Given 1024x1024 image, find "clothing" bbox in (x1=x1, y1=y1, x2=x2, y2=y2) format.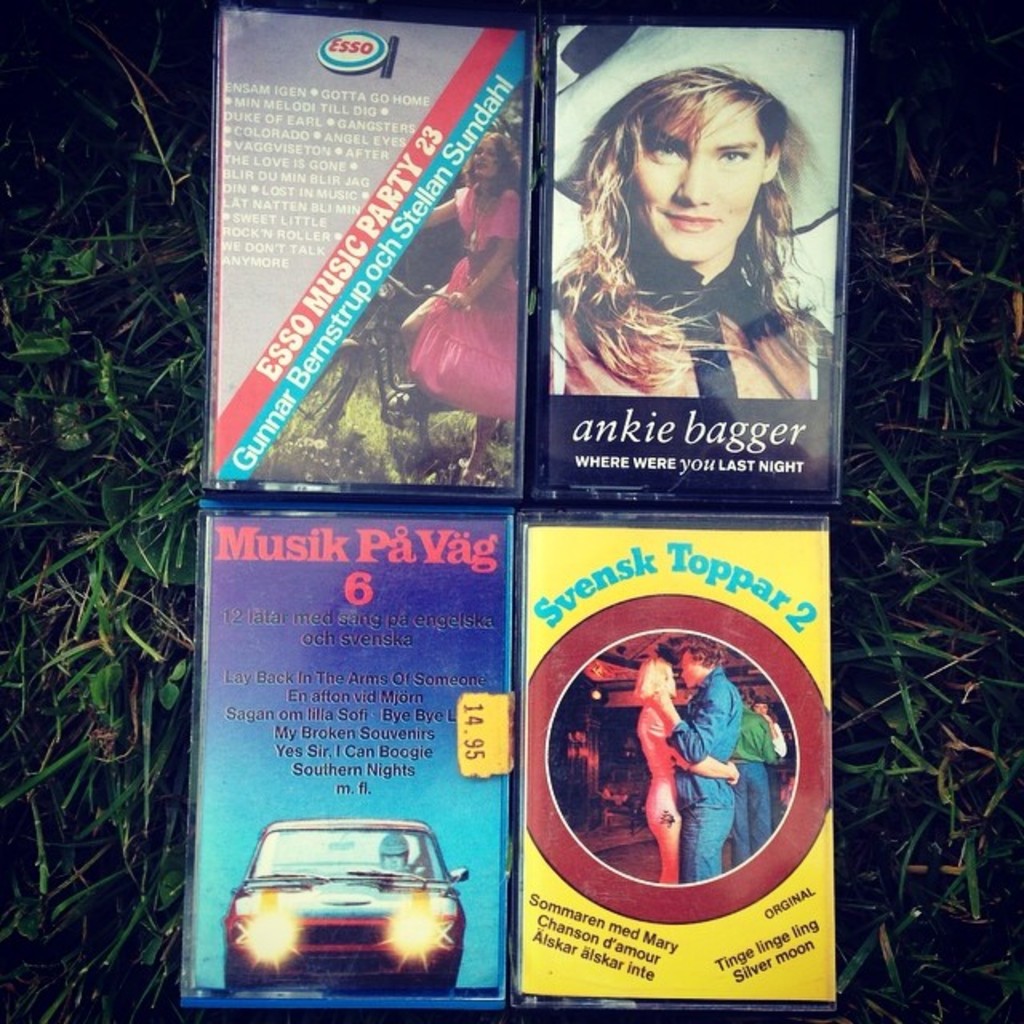
(x1=406, y1=181, x2=526, y2=424).
